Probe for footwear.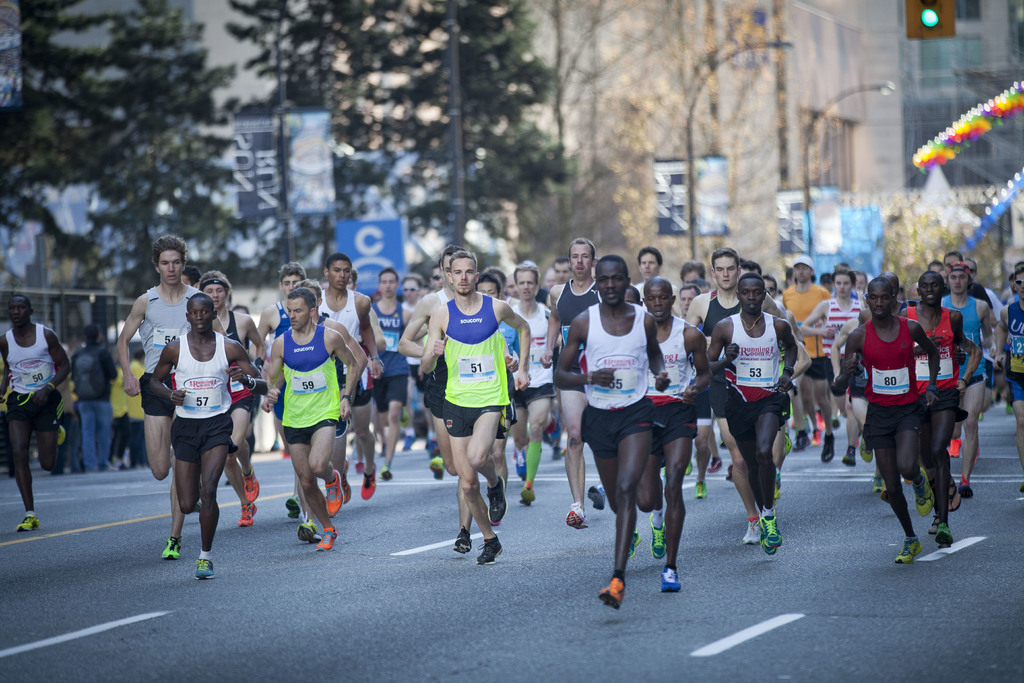
Probe result: 161:539:180:561.
